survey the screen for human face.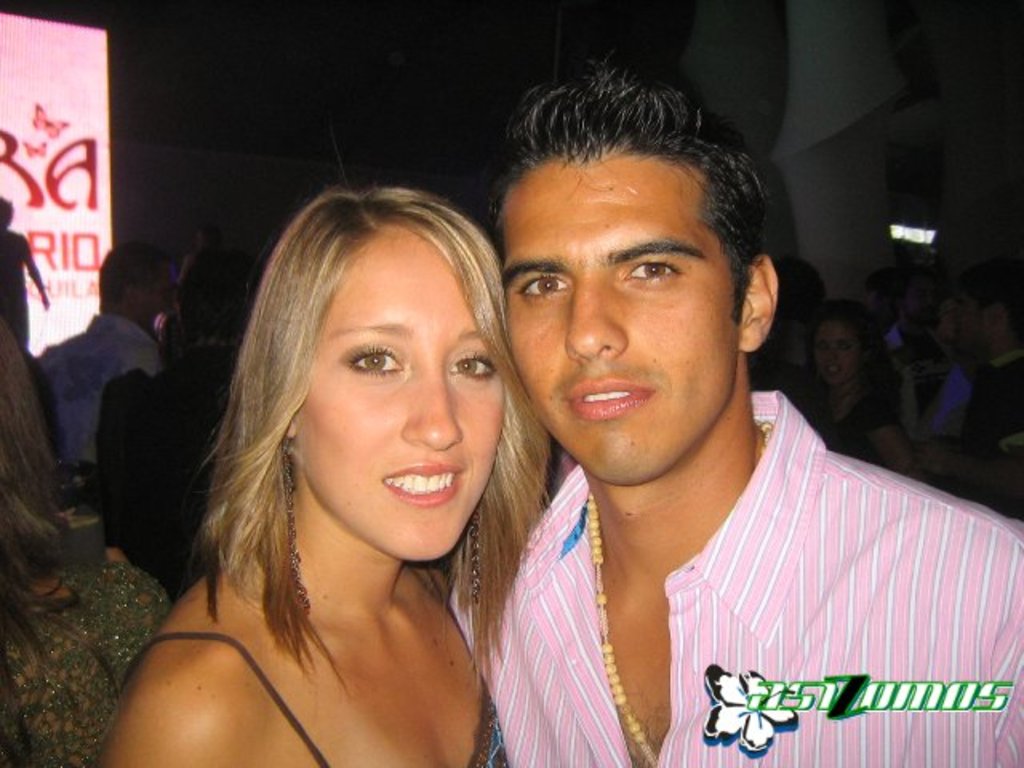
Survey found: 496/114/762/475.
